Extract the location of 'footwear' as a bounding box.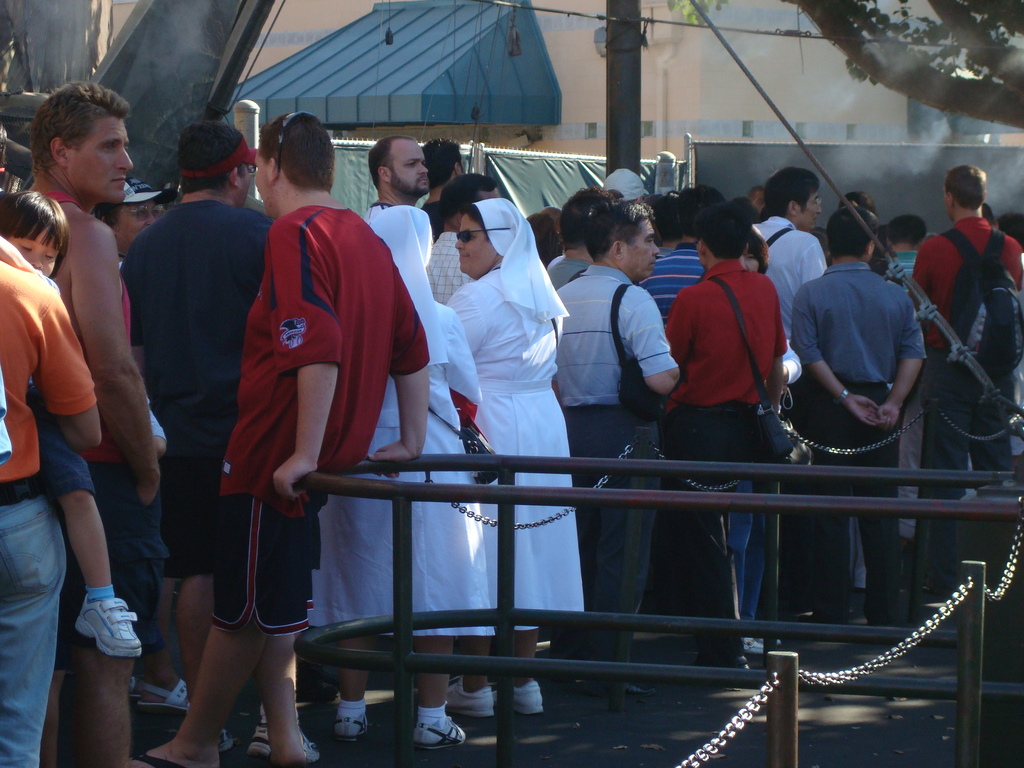
box(218, 724, 235, 759).
